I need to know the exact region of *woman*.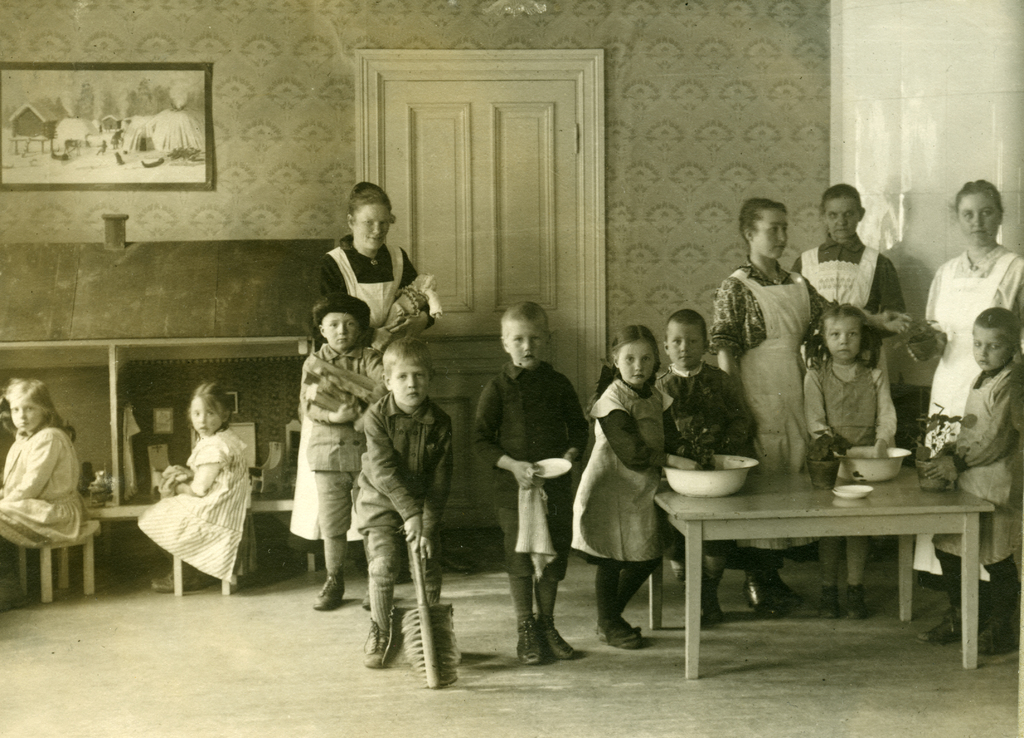
Region: locate(316, 179, 445, 616).
